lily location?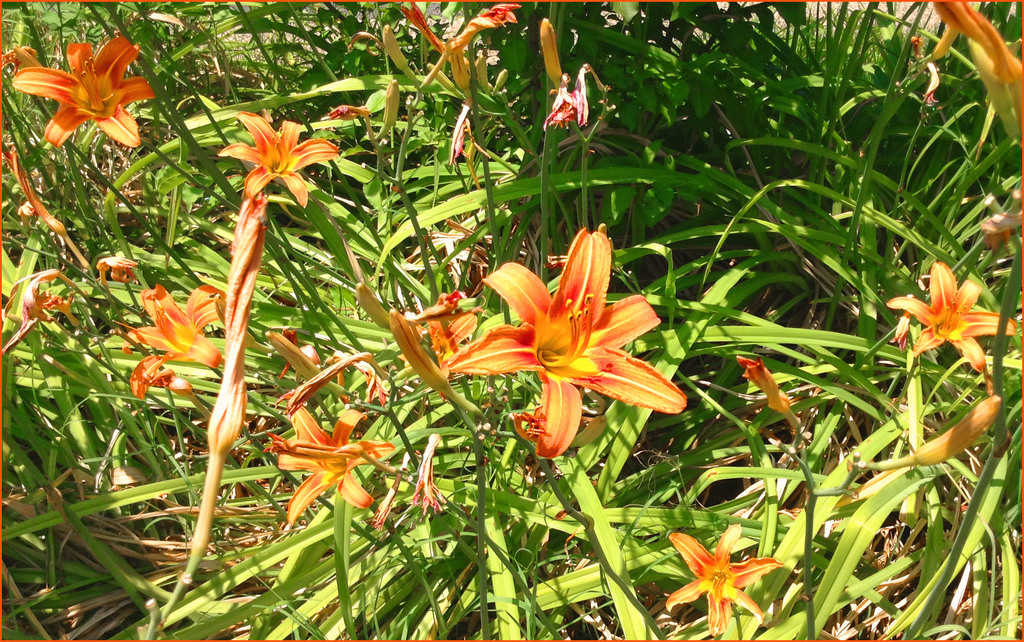
box(10, 38, 151, 153)
